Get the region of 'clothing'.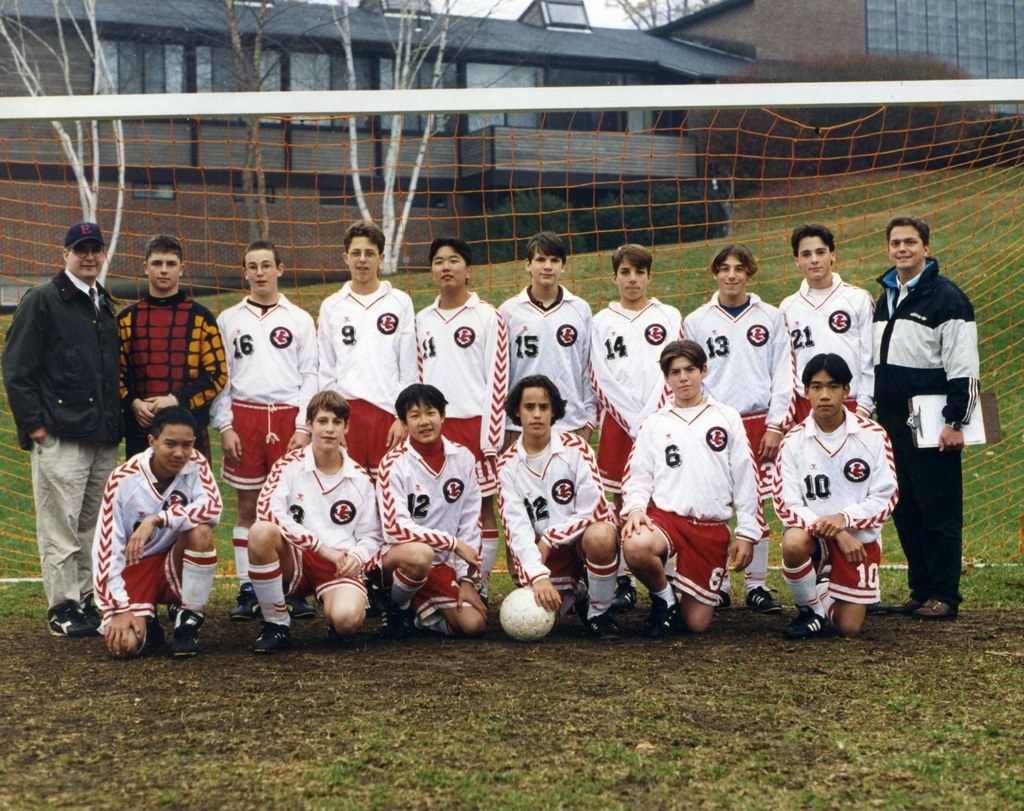
pyautogui.locateOnScreen(591, 300, 682, 484).
